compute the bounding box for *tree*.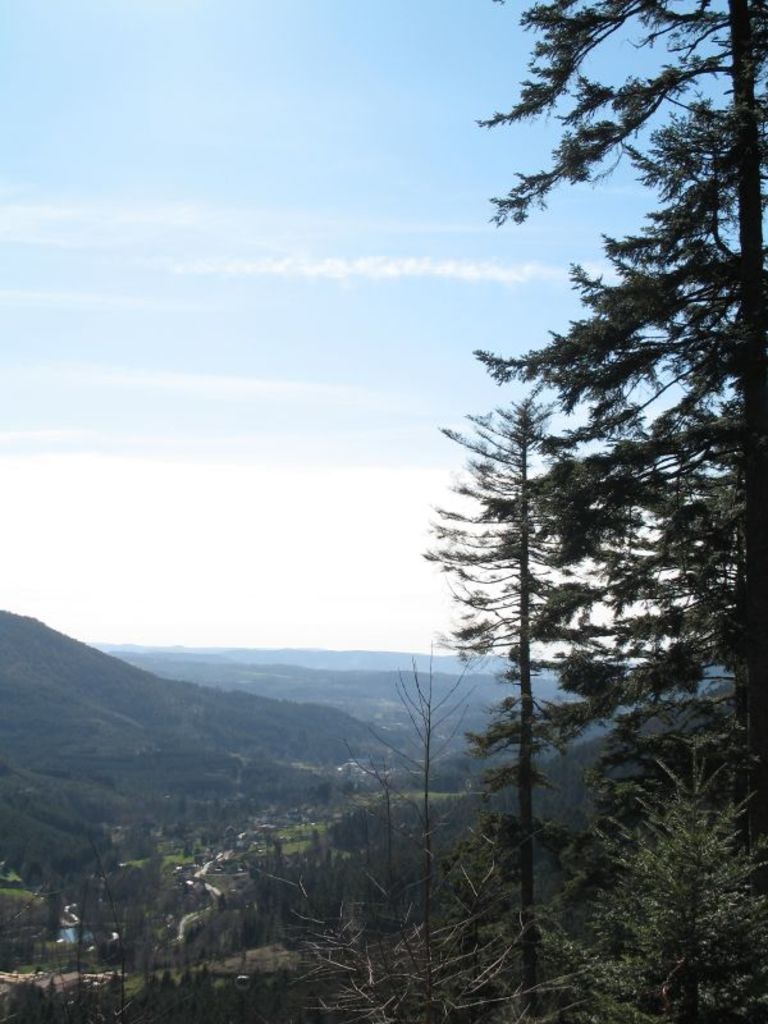
[left=435, top=716, right=767, bottom=1023].
